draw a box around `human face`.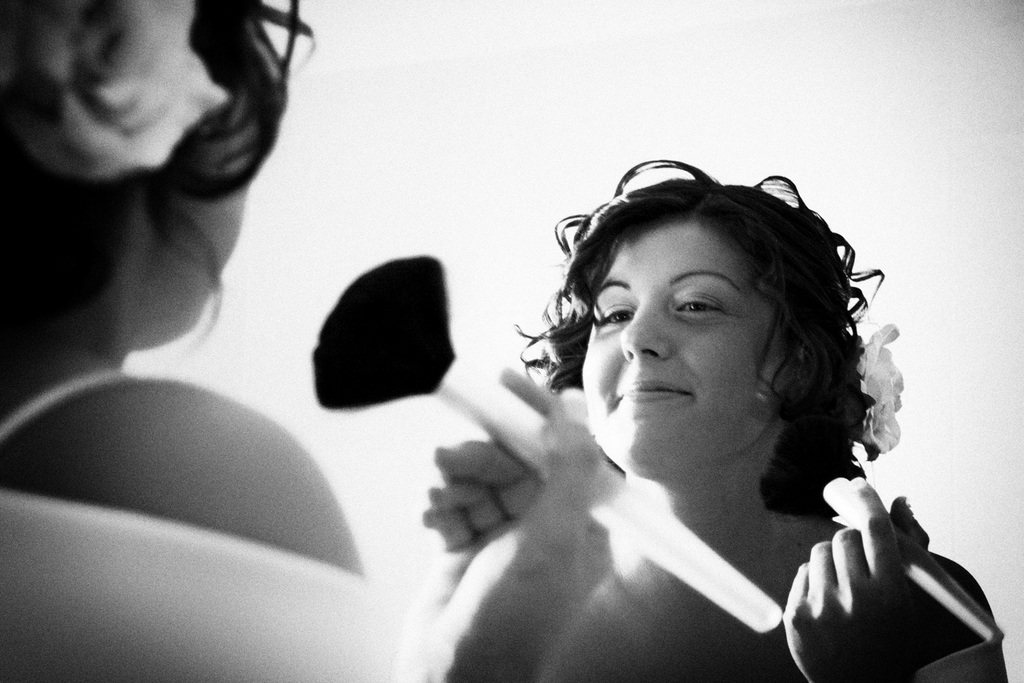
pyautogui.locateOnScreen(583, 210, 779, 477).
